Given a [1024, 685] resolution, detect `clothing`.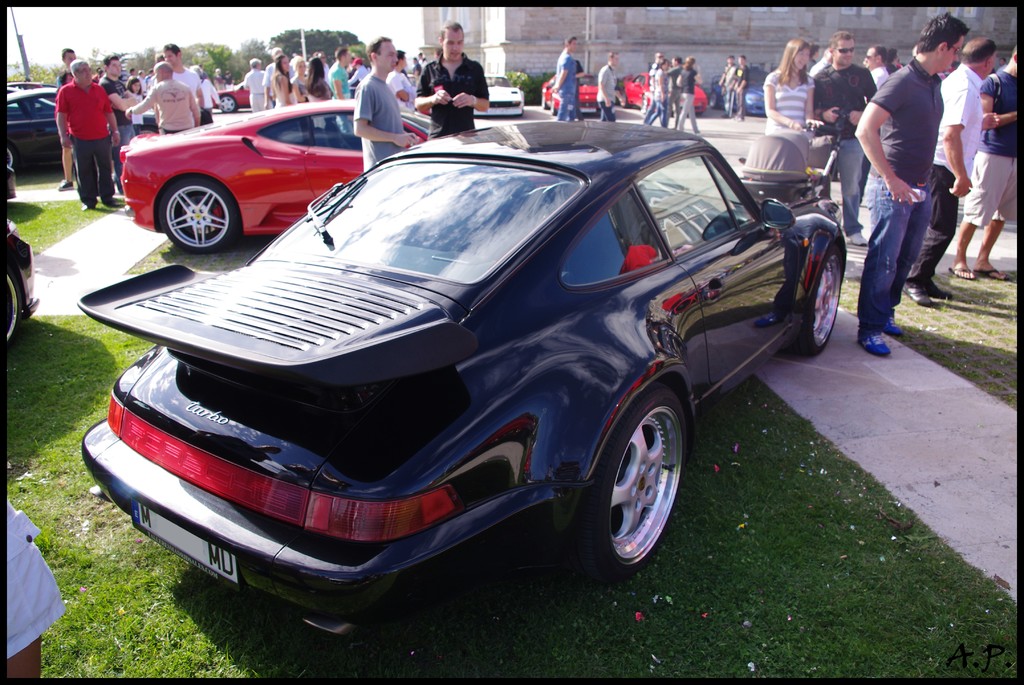
(815, 60, 872, 230).
